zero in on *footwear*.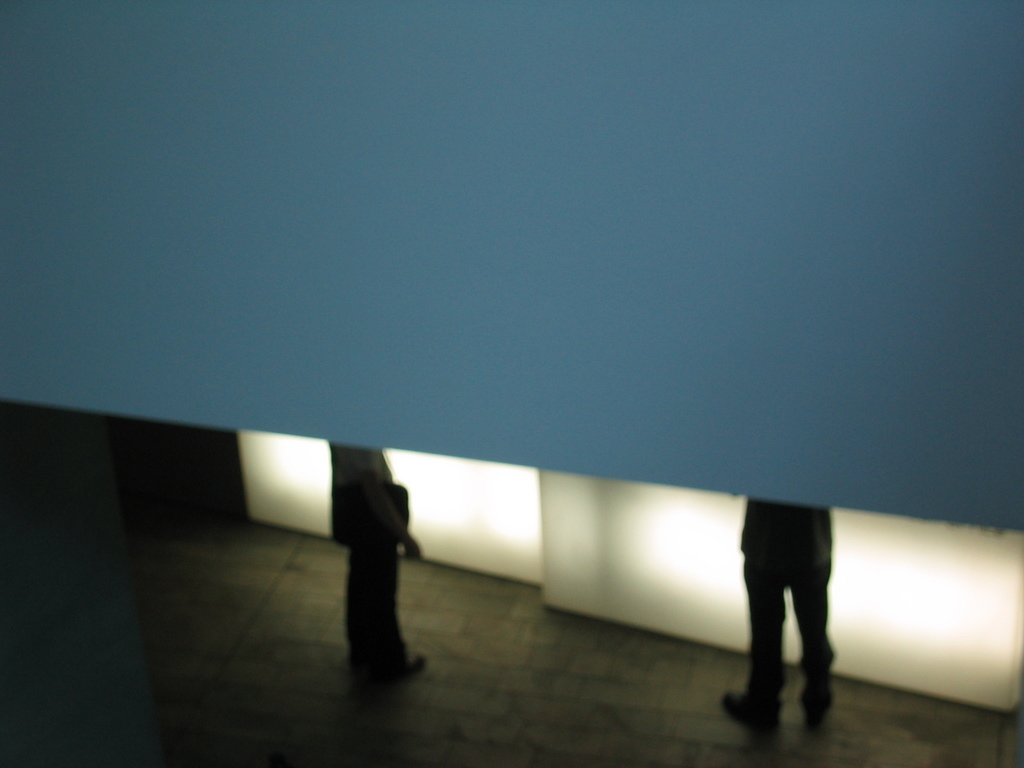
Zeroed in: {"x1": 354, "y1": 646, "x2": 426, "y2": 680}.
